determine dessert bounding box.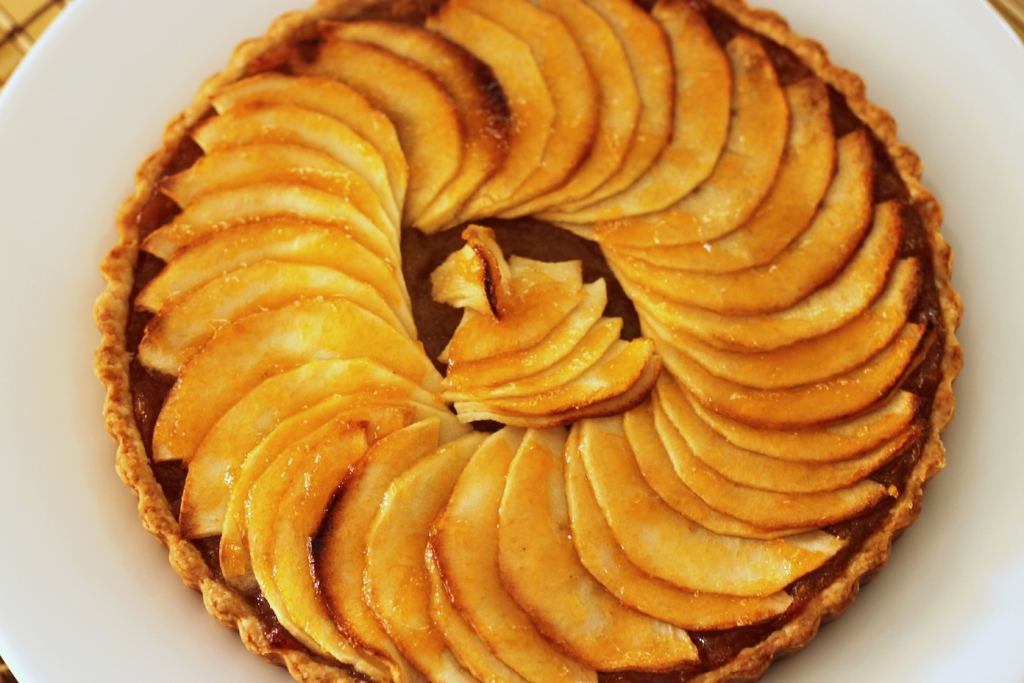
Determined: select_region(612, 72, 831, 273).
